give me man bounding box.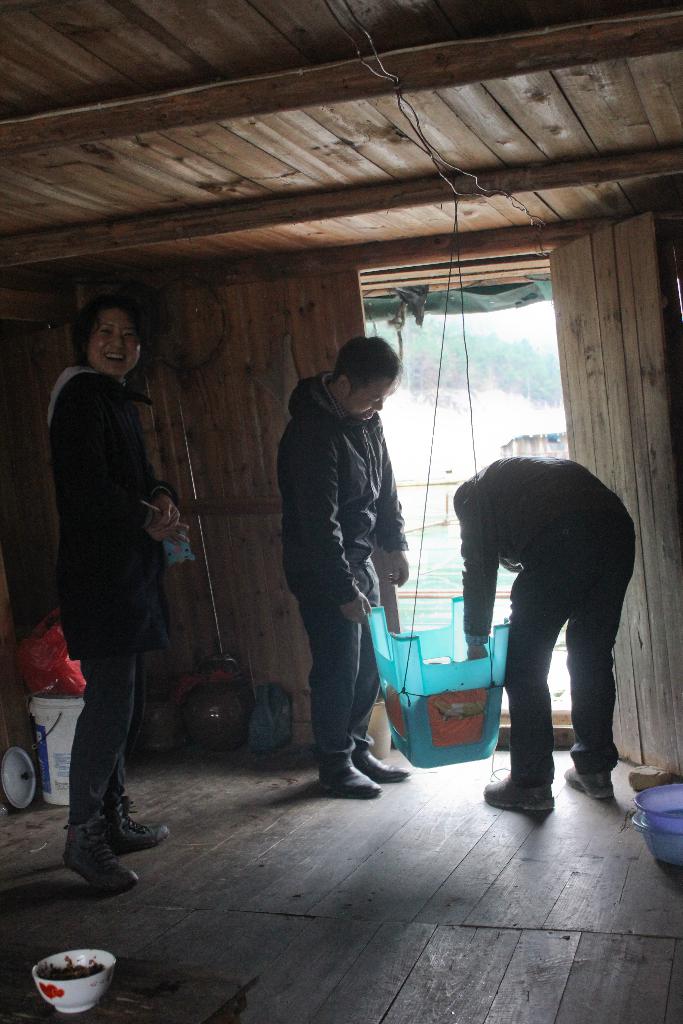
<box>445,406,650,827</box>.
